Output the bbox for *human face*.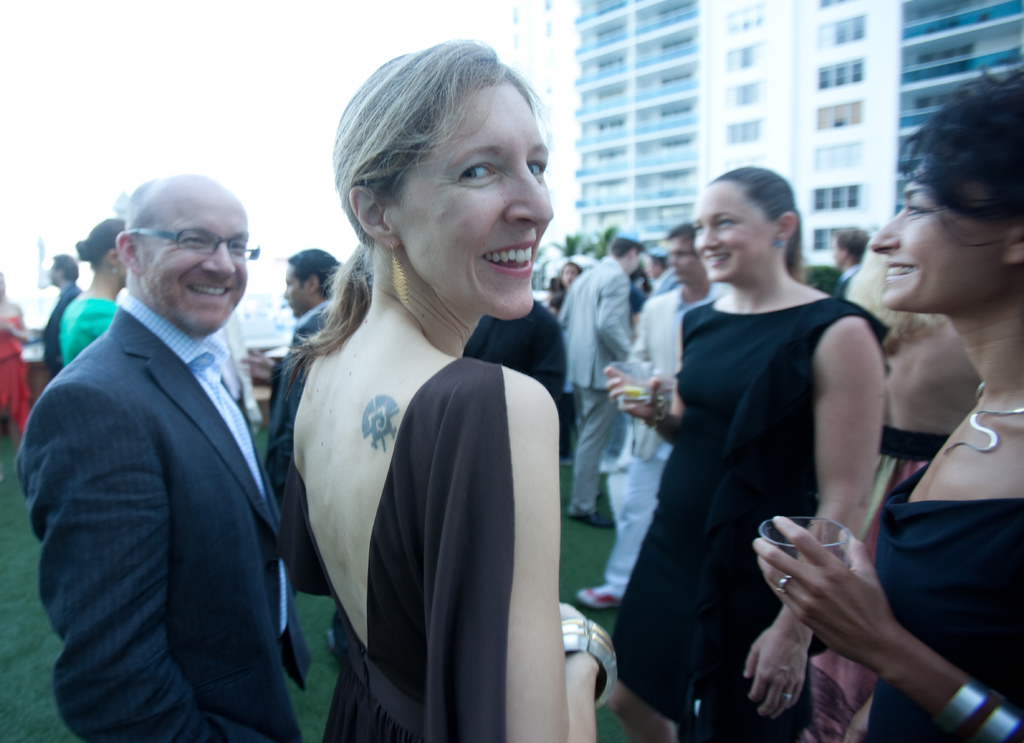
detection(397, 81, 556, 322).
